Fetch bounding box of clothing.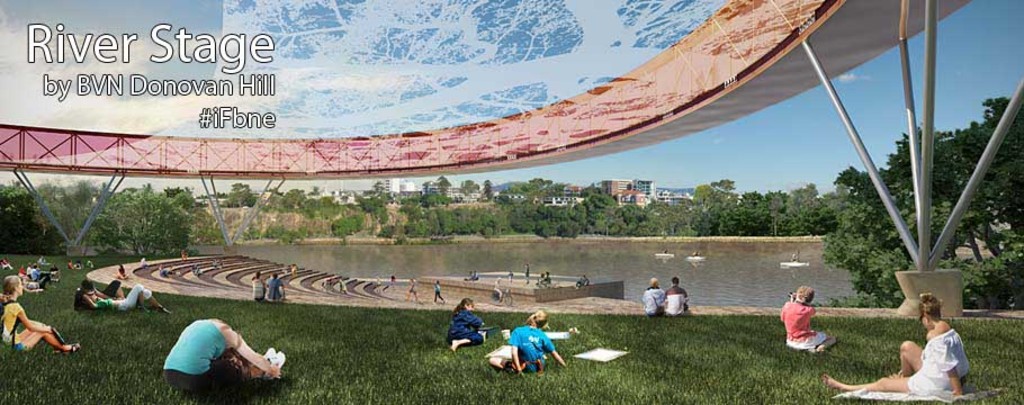
Bbox: {"left": 639, "top": 287, "right": 664, "bottom": 317}.
